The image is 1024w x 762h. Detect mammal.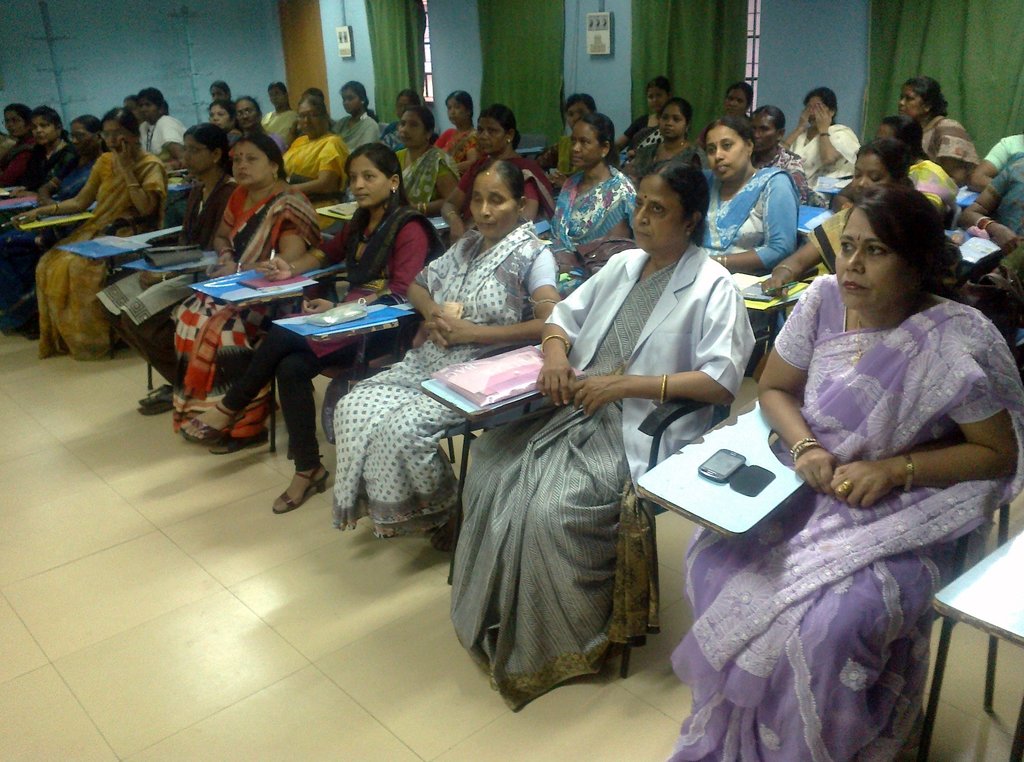
Detection: x1=396, y1=107, x2=461, y2=213.
